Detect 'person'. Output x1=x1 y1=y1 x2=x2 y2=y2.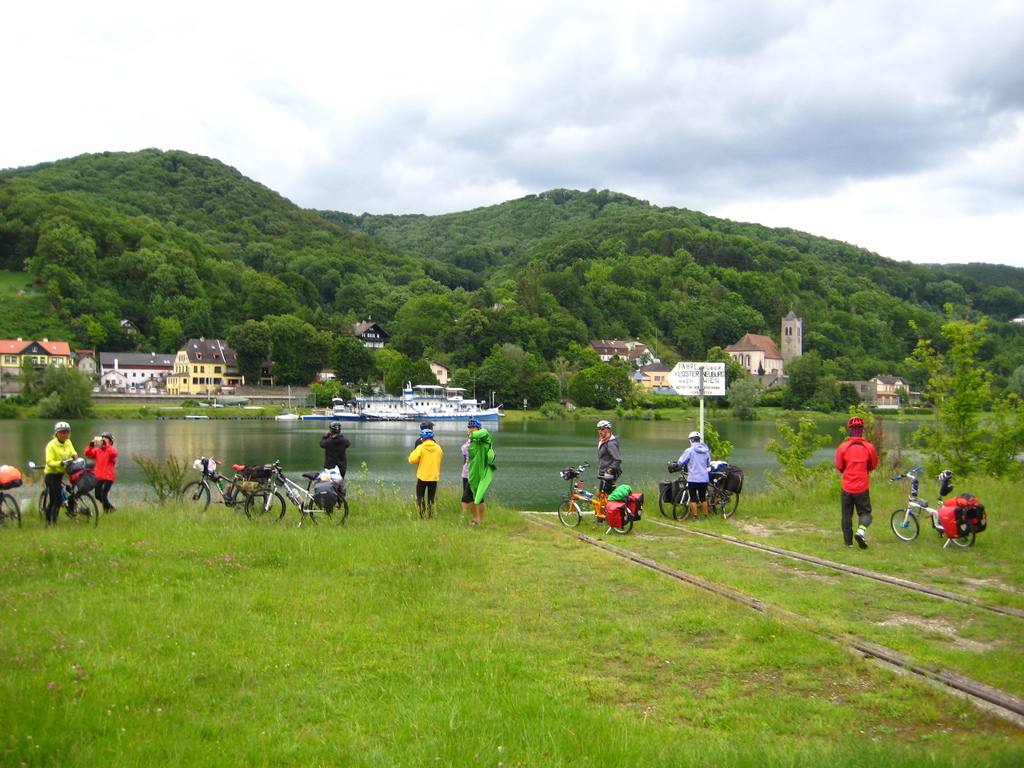
x1=675 y1=431 x2=716 y2=523.
